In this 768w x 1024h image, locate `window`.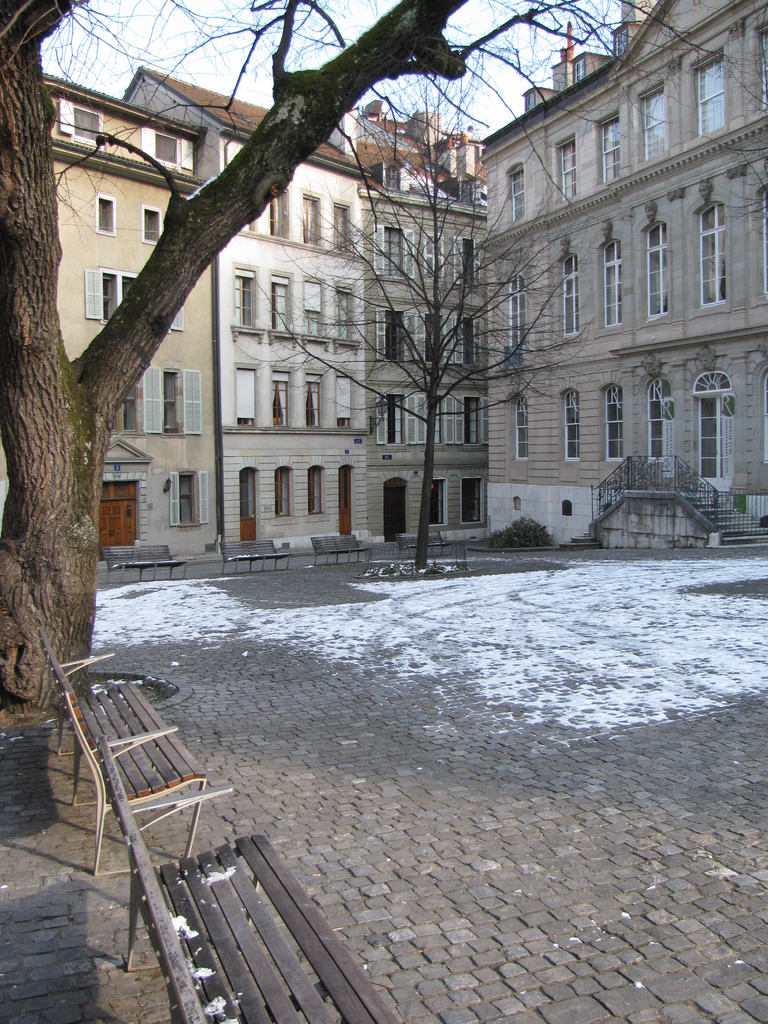
Bounding box: x1=98, y1=192, x2=114, y2=230.
